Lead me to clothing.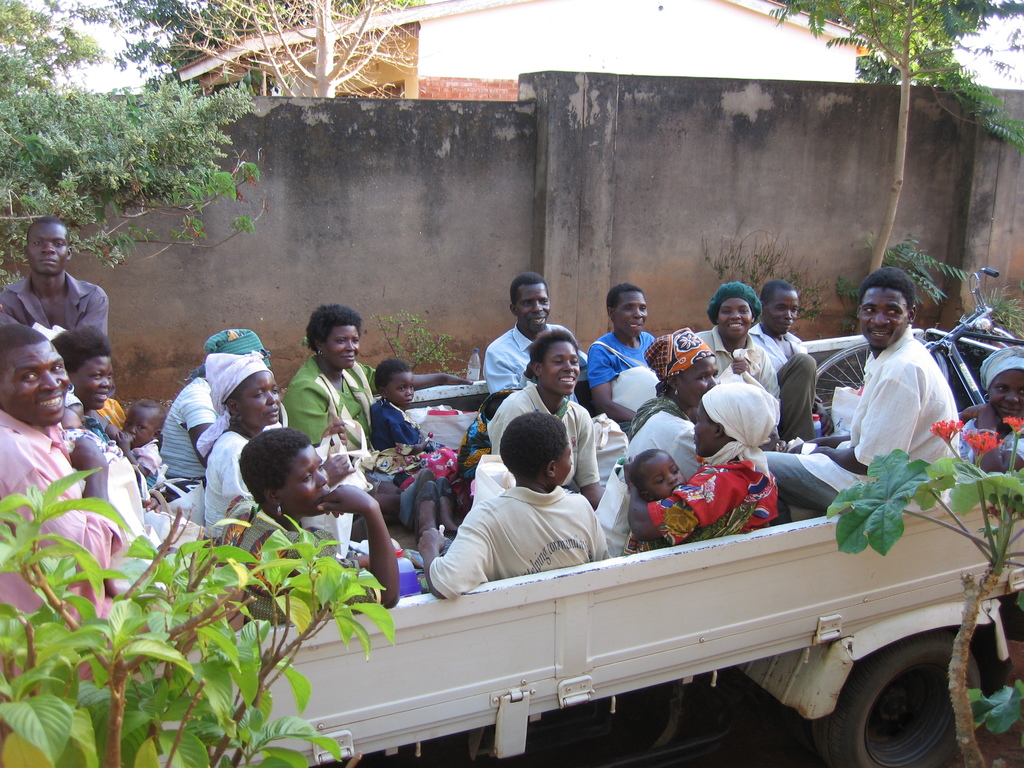
Lead to rect(365, 397, 433, 454).
